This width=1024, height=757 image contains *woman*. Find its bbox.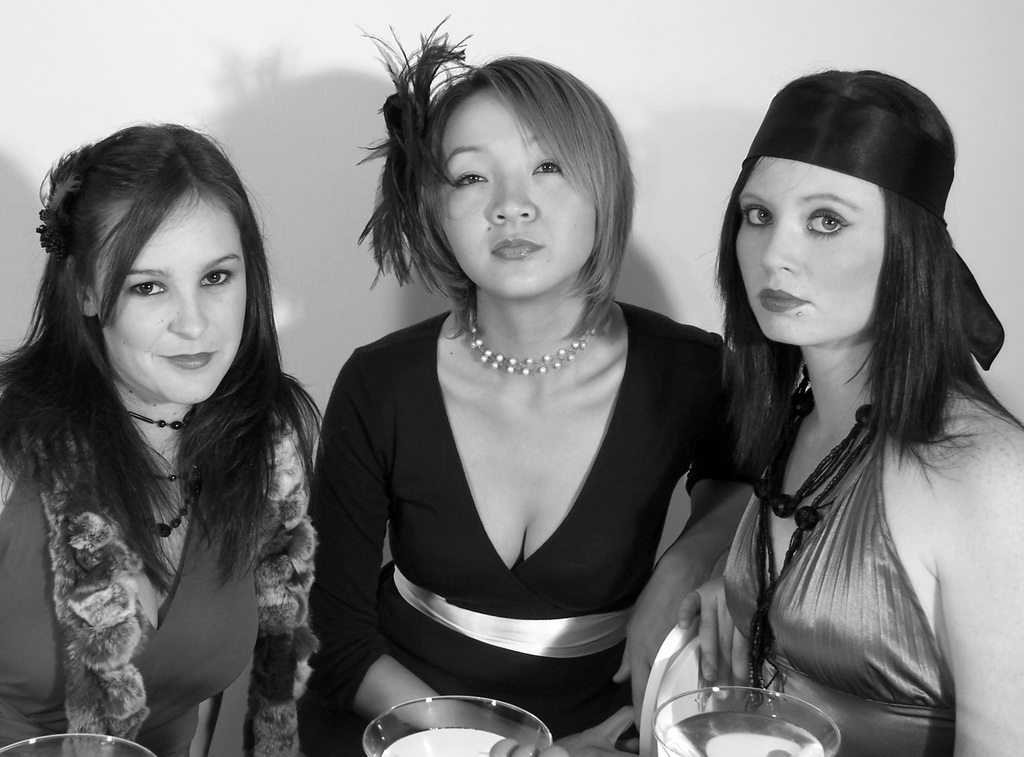
[646, 65, 1023, 756].
